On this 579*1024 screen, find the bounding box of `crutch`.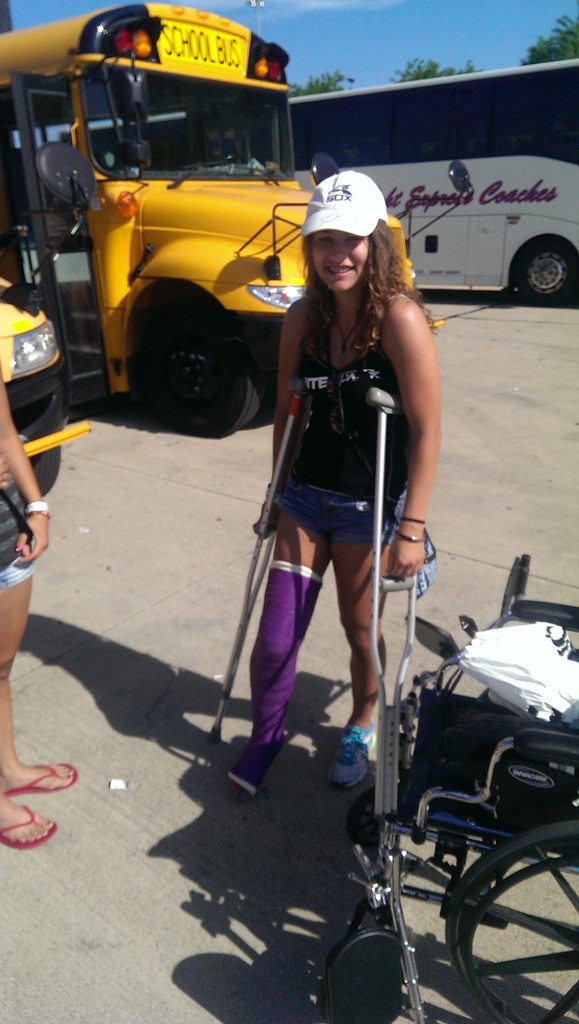
Bounding box: 369 383 420 839.
